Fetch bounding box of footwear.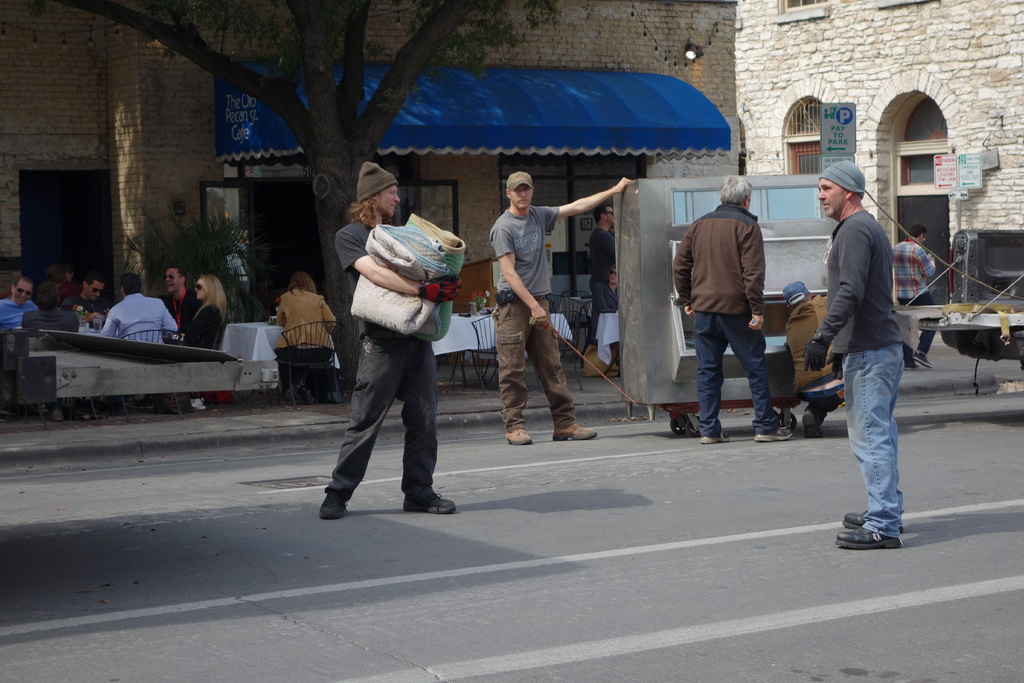
Bbox: [left=846, top=511, right=865, bottom=528].
